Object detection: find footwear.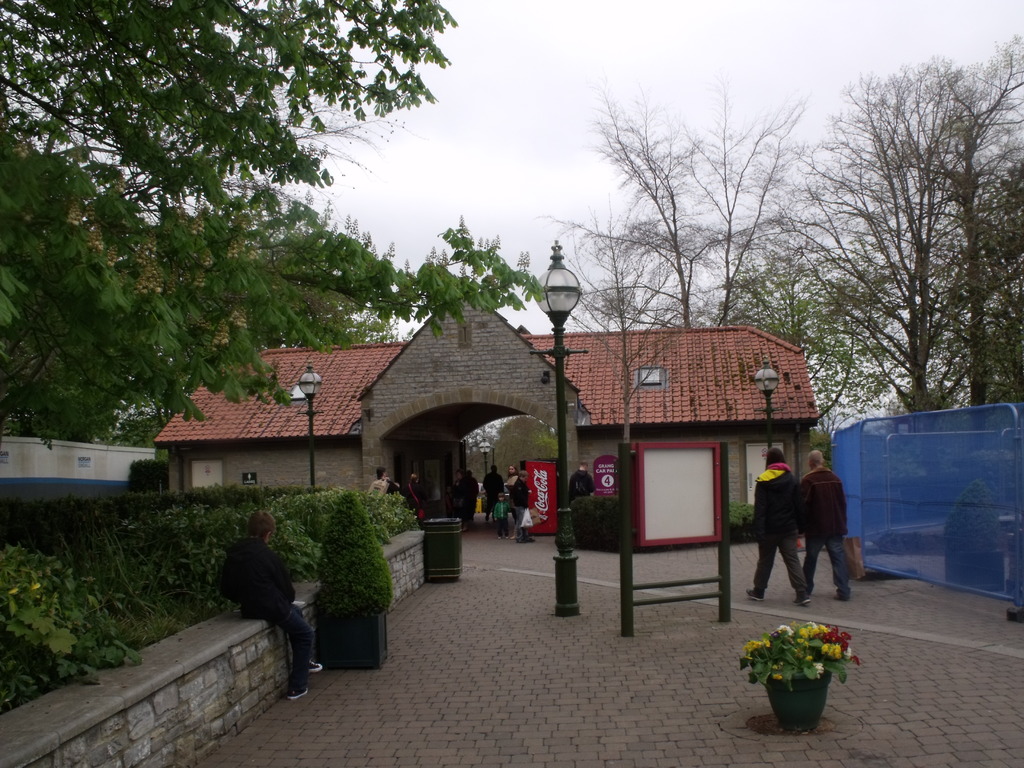
<region>519, 539, 524, 543</region>.
